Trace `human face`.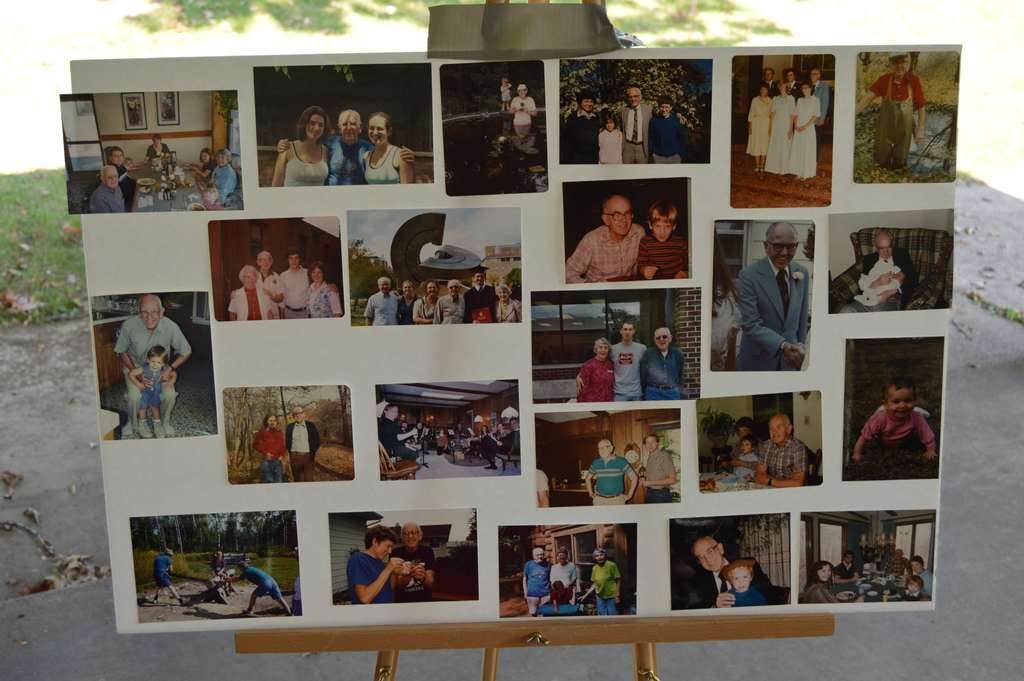
Traced to <region>113, 151, 122, 161</region>.
